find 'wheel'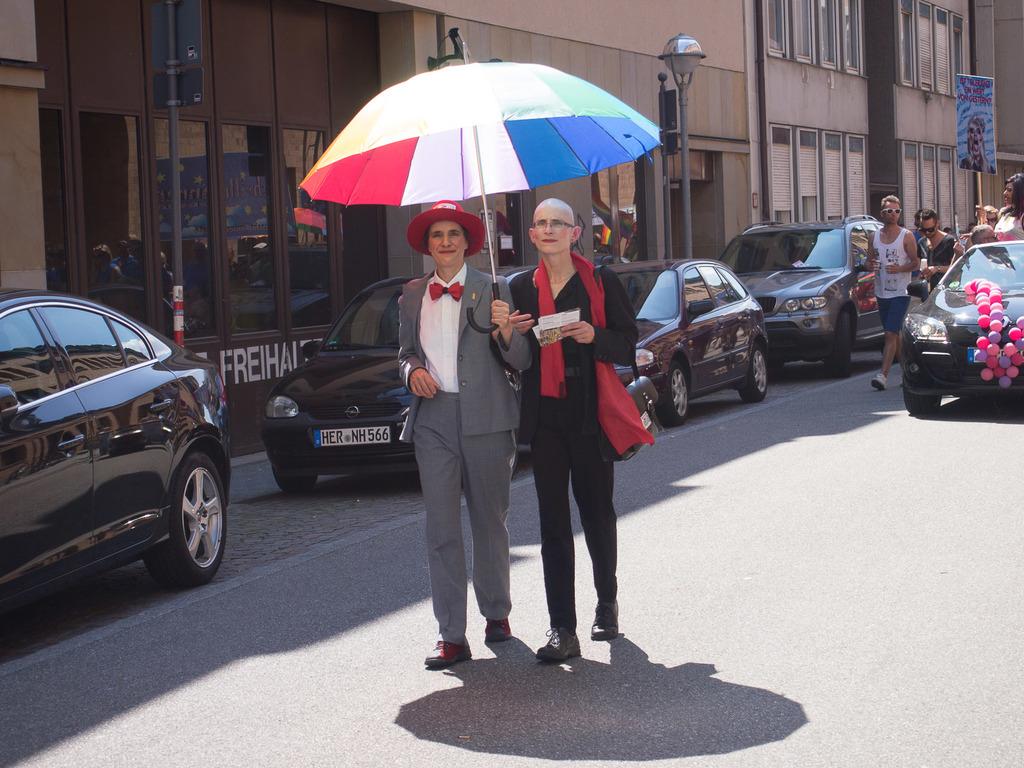
(879,343,899,364)
